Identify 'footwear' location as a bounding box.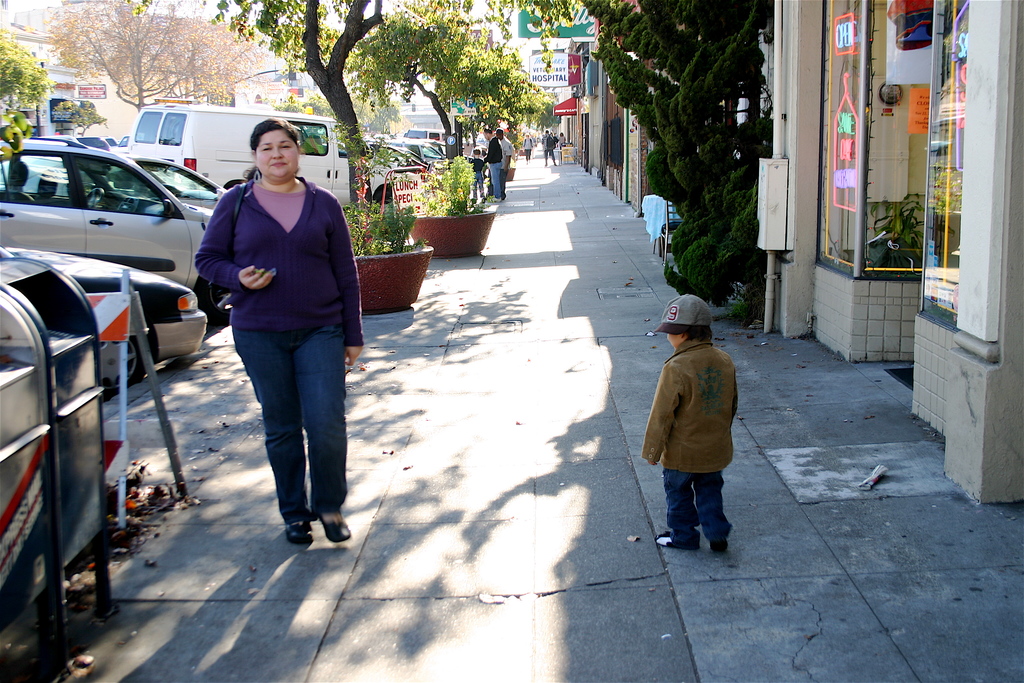
pyautogui.locateOnScreen(657, 531, 698, 554).
